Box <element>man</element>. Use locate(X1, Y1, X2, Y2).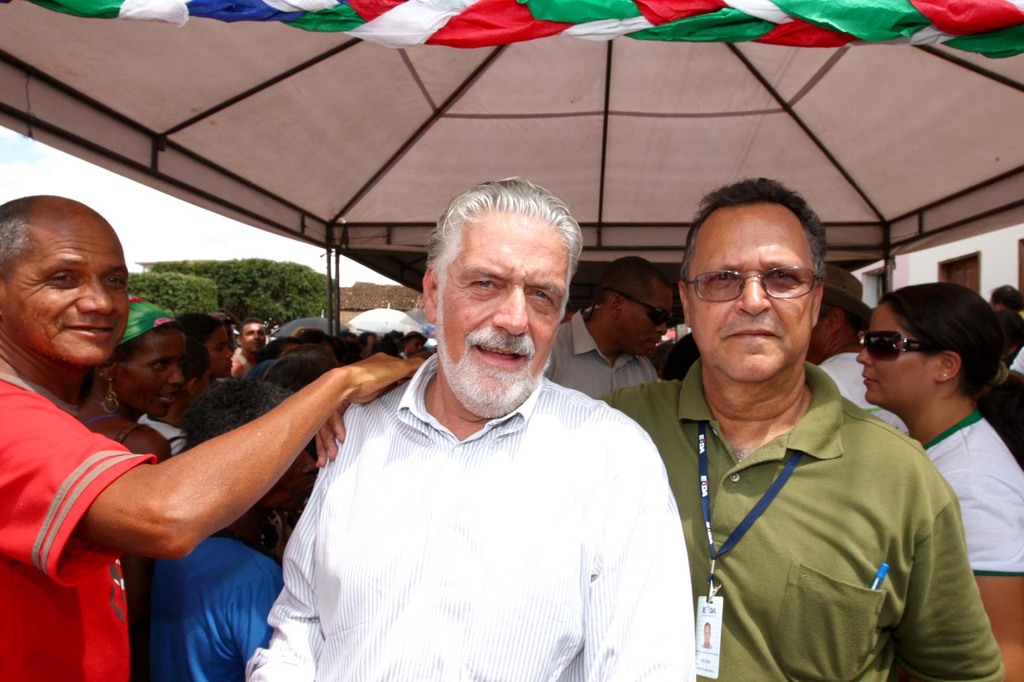
locate(234, 319, 272, 374).
